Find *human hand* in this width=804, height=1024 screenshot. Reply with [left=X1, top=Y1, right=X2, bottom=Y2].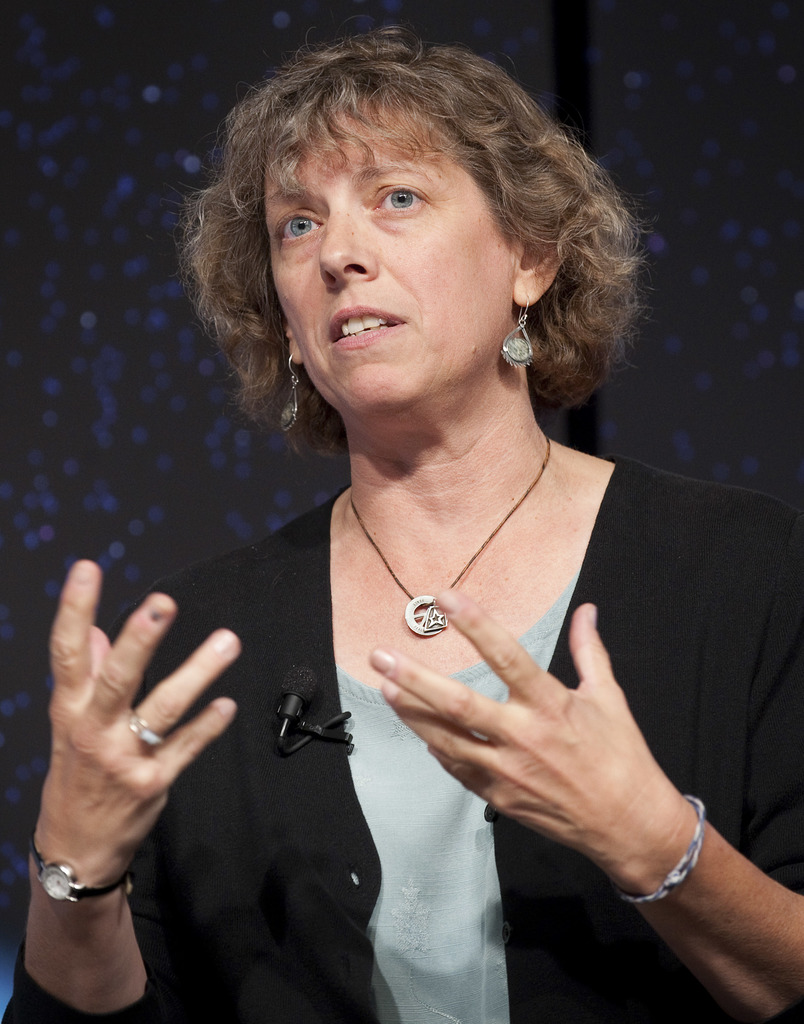
[left=47, top=556, right=247, bottom=890].
